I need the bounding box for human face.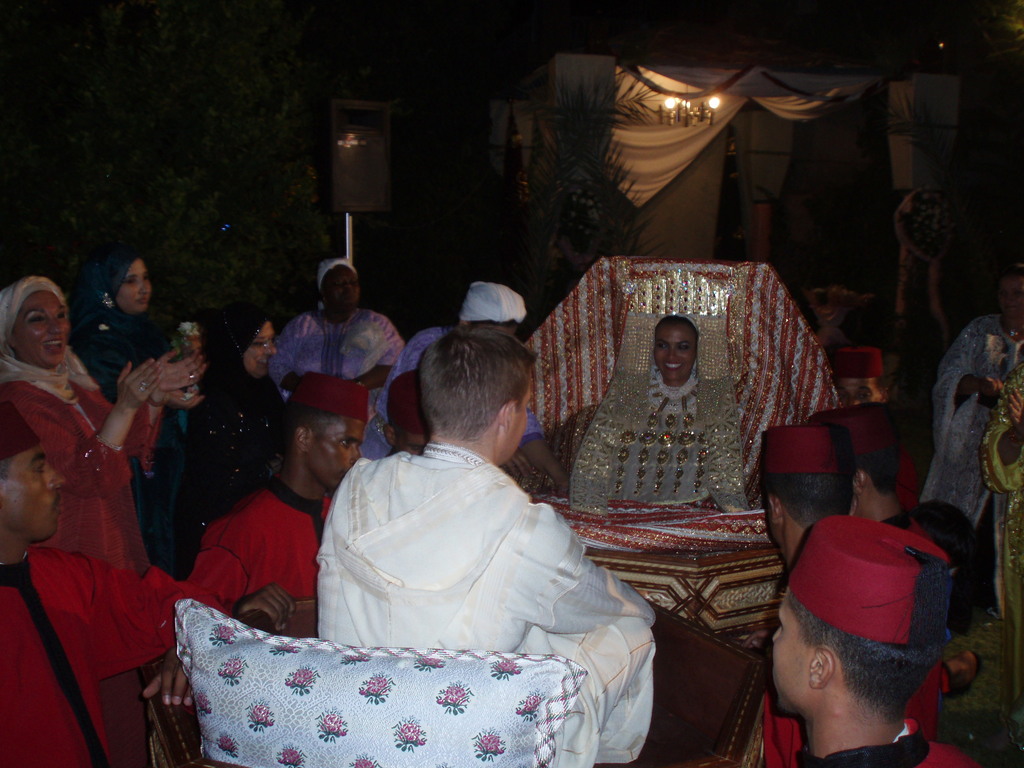
Here it is: box(834, 371, 886, 407).
